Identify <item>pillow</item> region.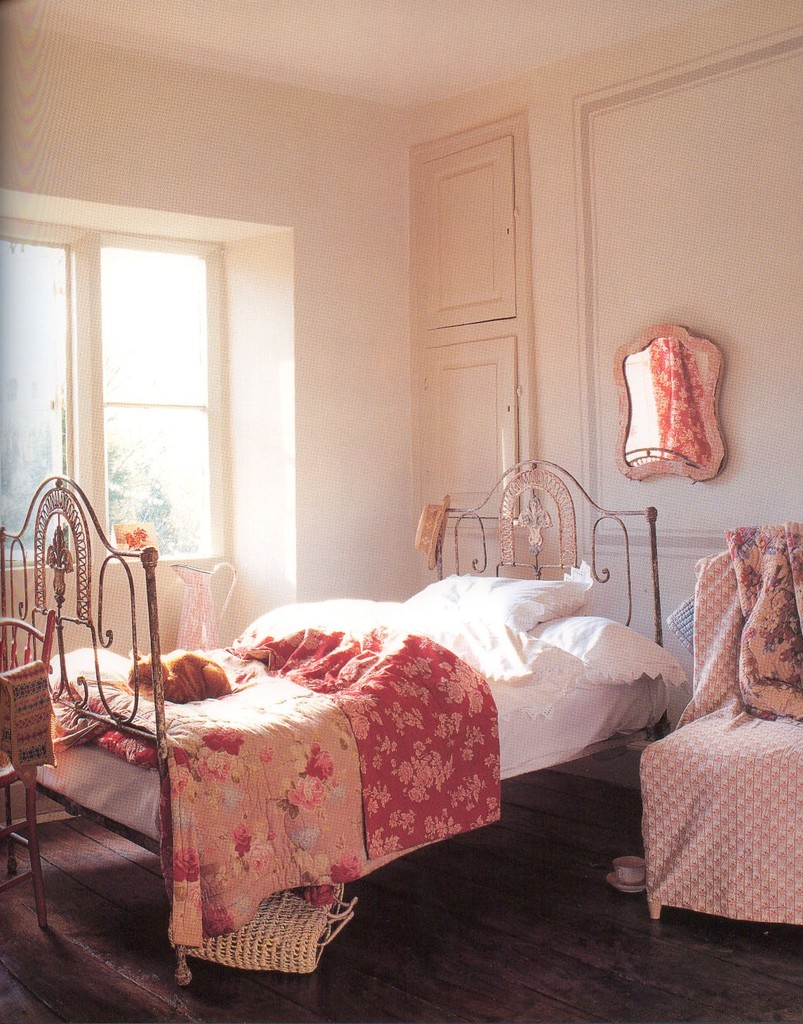
Region: 380:566:583:694.
